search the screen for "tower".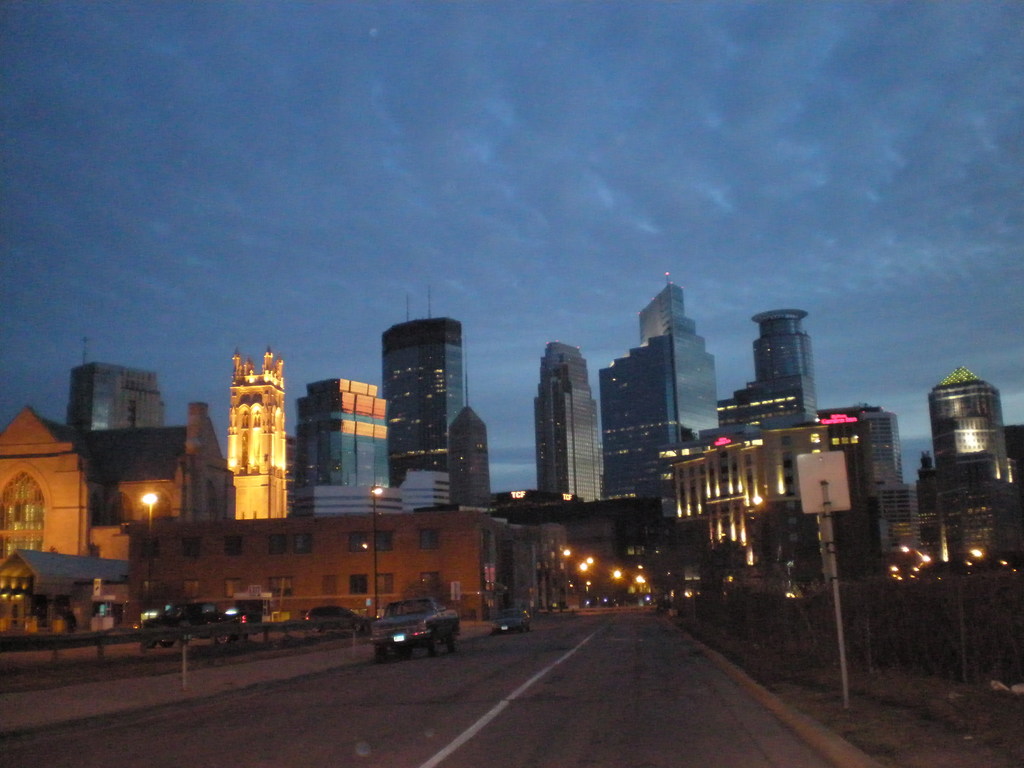
Found at pyautogui.locateOnScreen(232, 352, 285, 522).
